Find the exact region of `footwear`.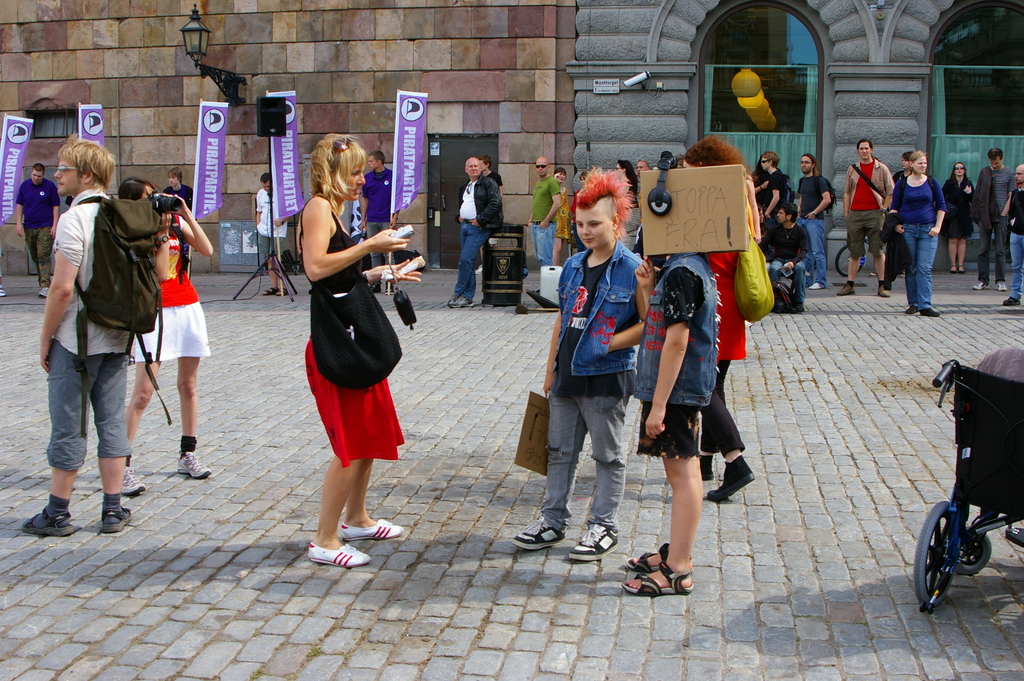
Exact region: (700,455,715,484).
